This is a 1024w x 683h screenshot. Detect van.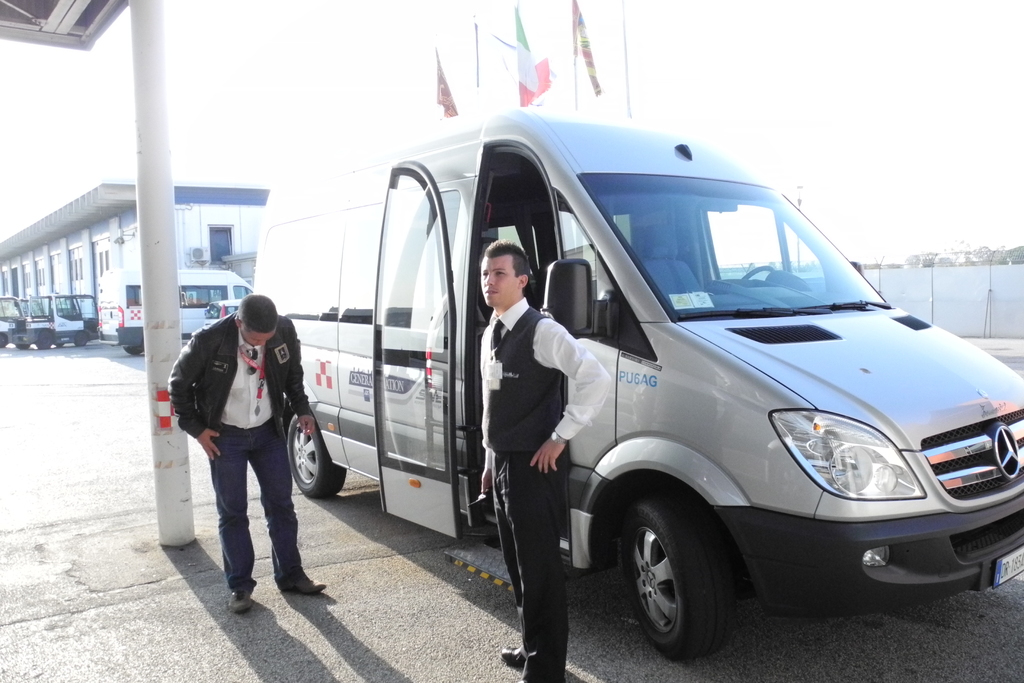
left=91, top=259, right=251, bottom=360.
